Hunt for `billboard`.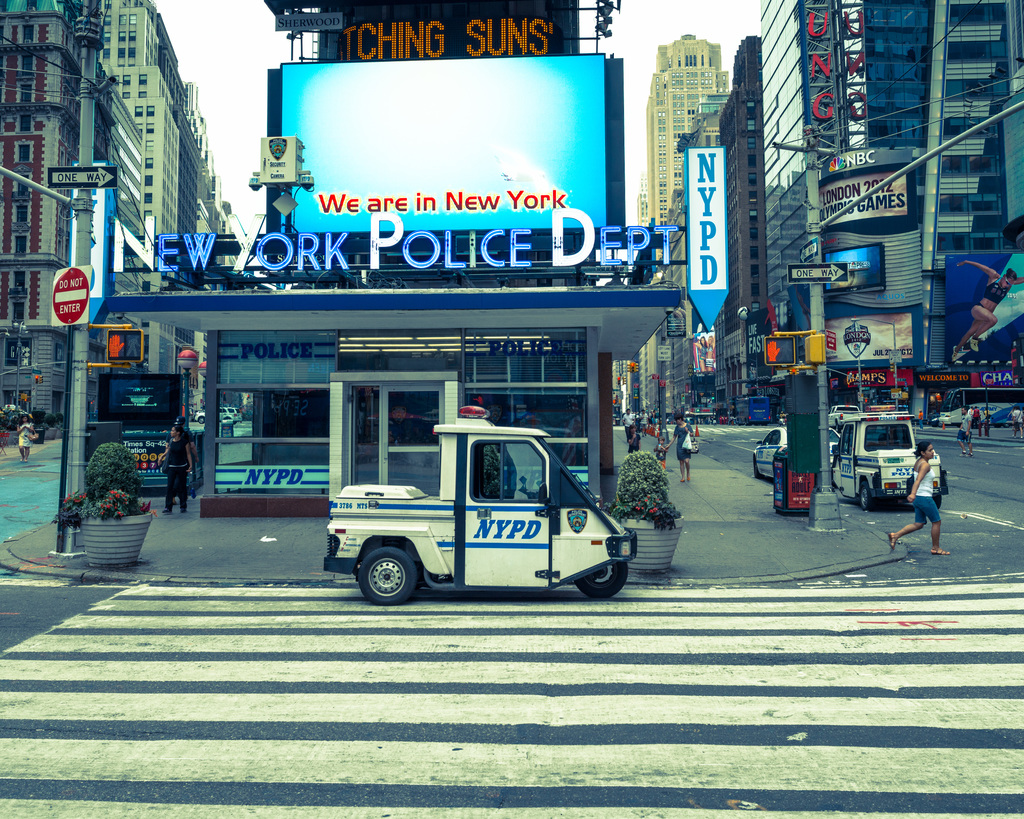
Hunted down at 275/60/605/242.
